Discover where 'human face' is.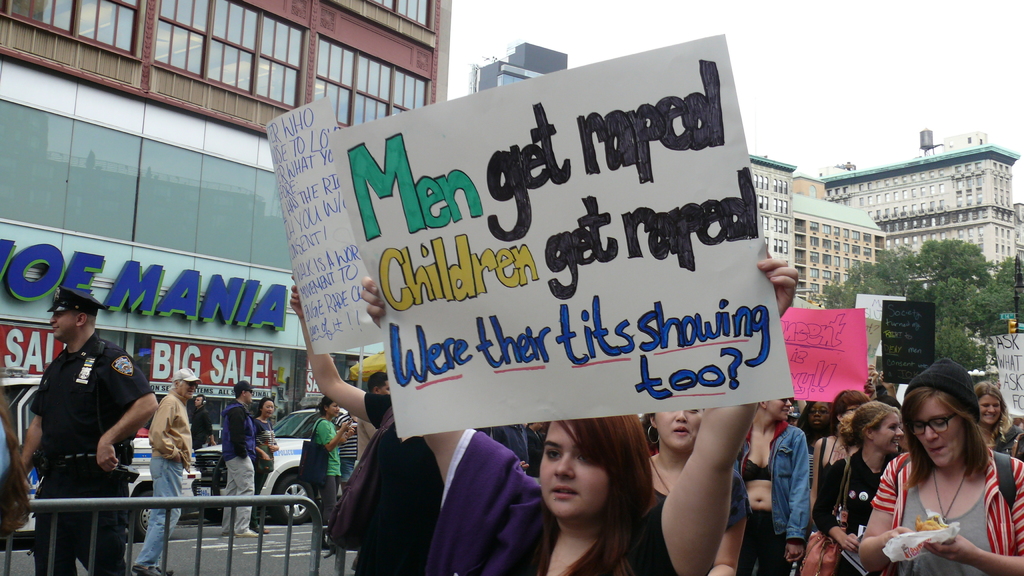
Discovered at rect(656, 412, 705, 446).
